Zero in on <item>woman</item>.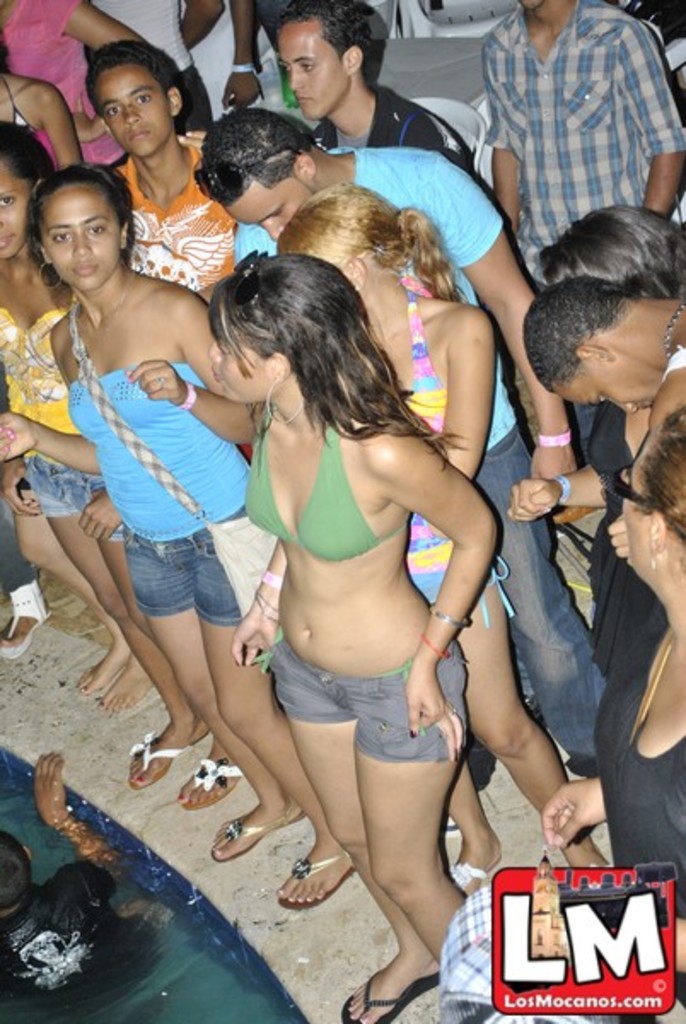
Zeroed in: 271,184,608,899.
